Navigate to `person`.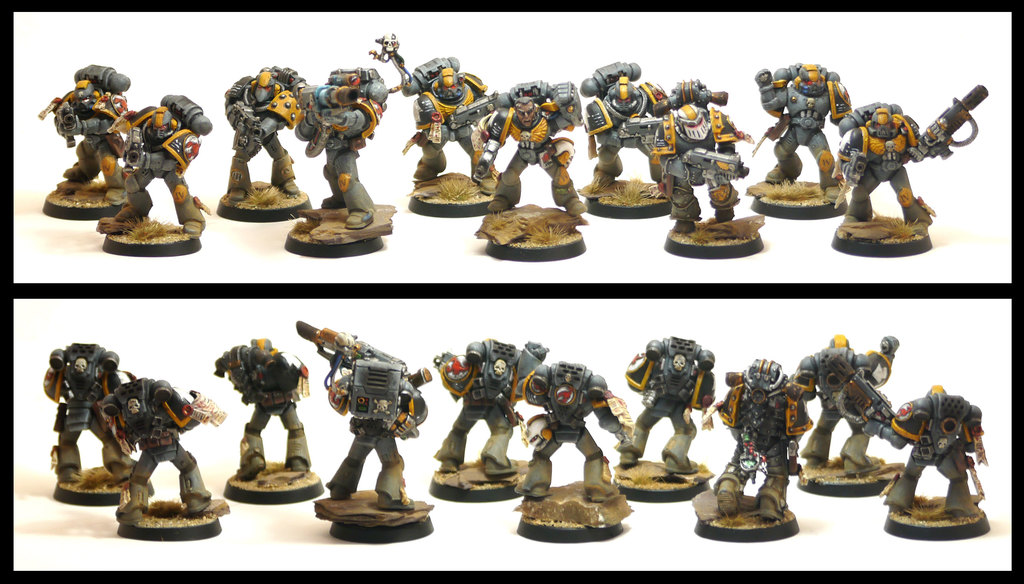
Navigation target: detection(322, 357, 429, 516).
